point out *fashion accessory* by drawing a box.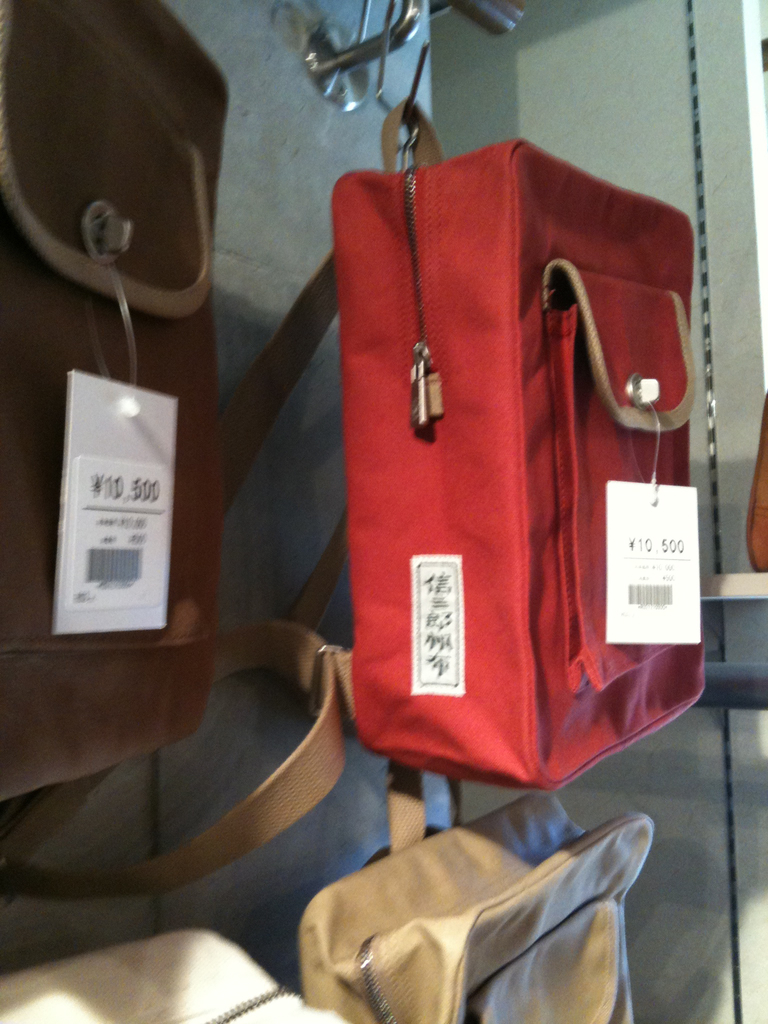
select_region(0, 0, 211, 804).
